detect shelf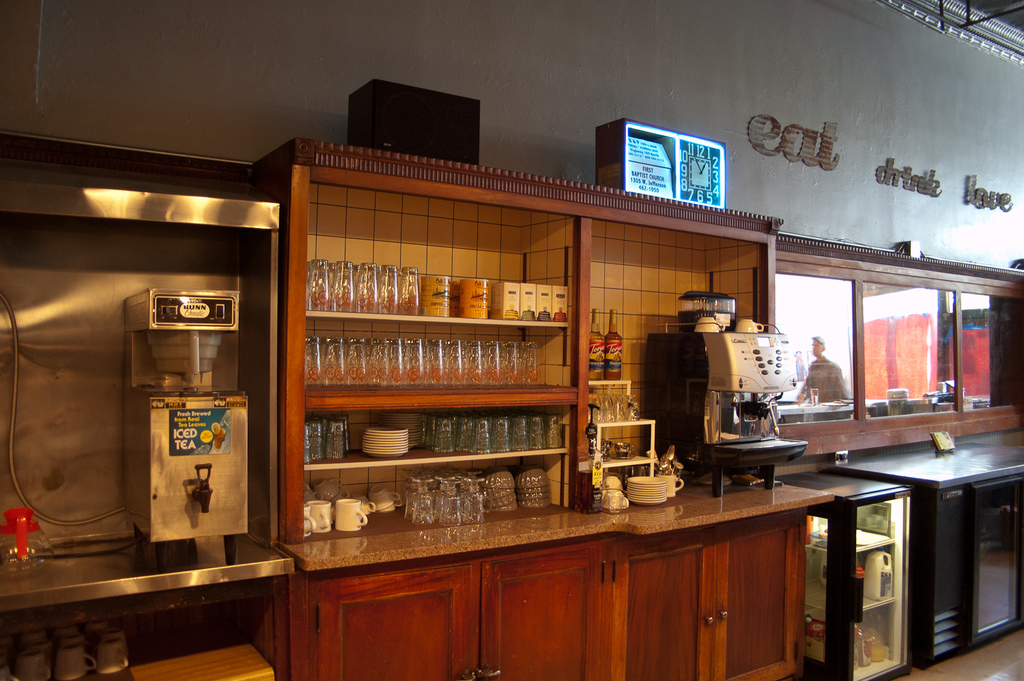
bbox=(581, 467, 668, 511)
